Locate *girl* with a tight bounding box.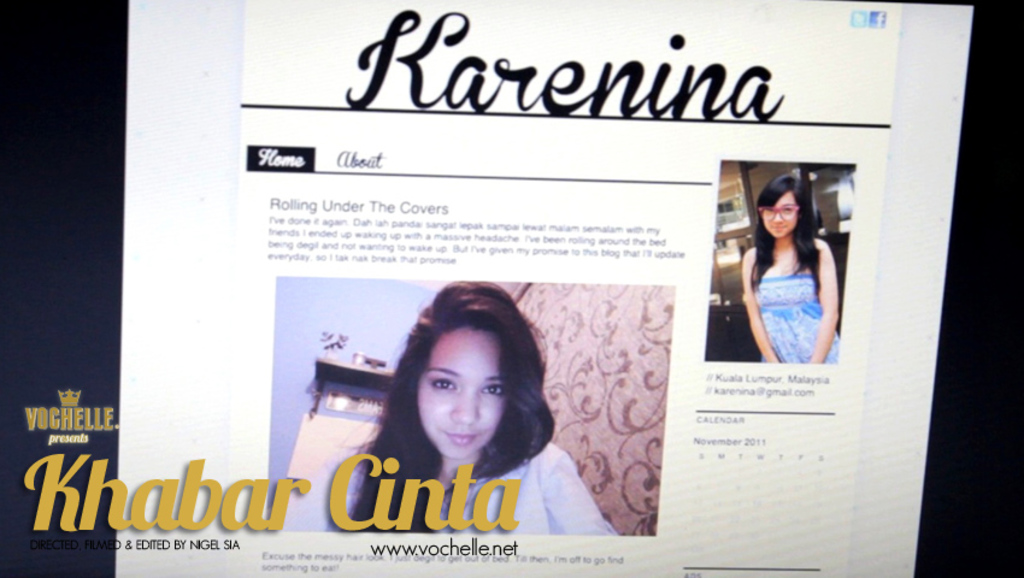
(742, 169, 837, 358).
